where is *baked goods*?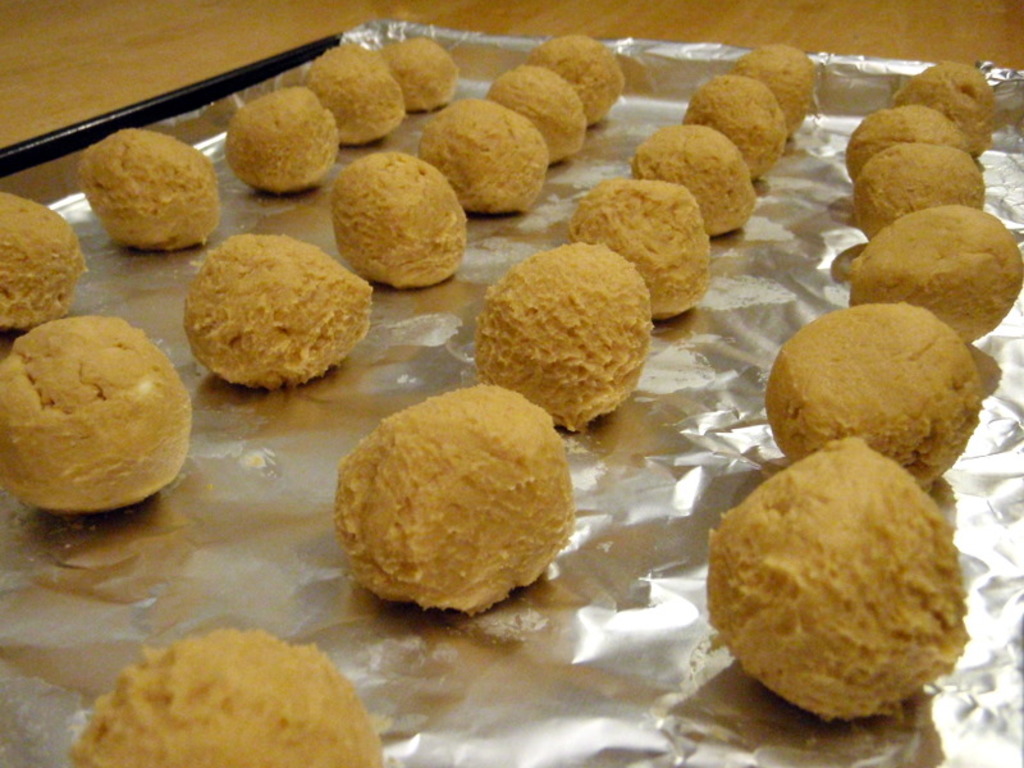
{"x1": 896, "y1": 61, "x2": 1002, "y2": 165}.
